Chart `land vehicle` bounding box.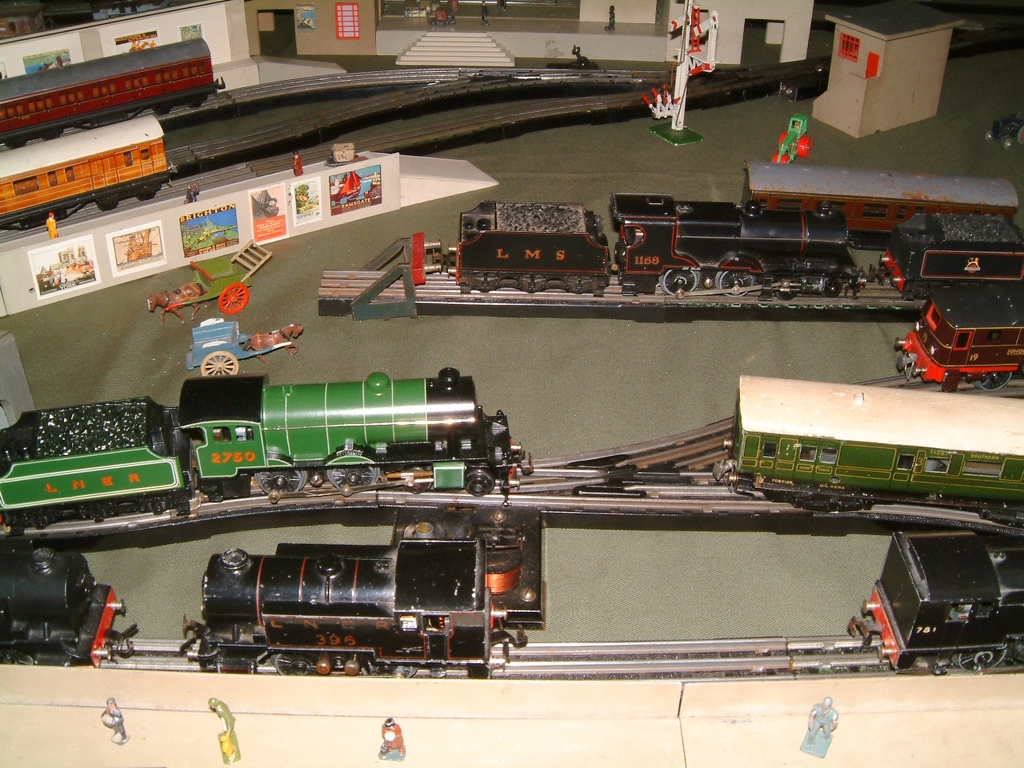
Charted: 0:532:141:670.
